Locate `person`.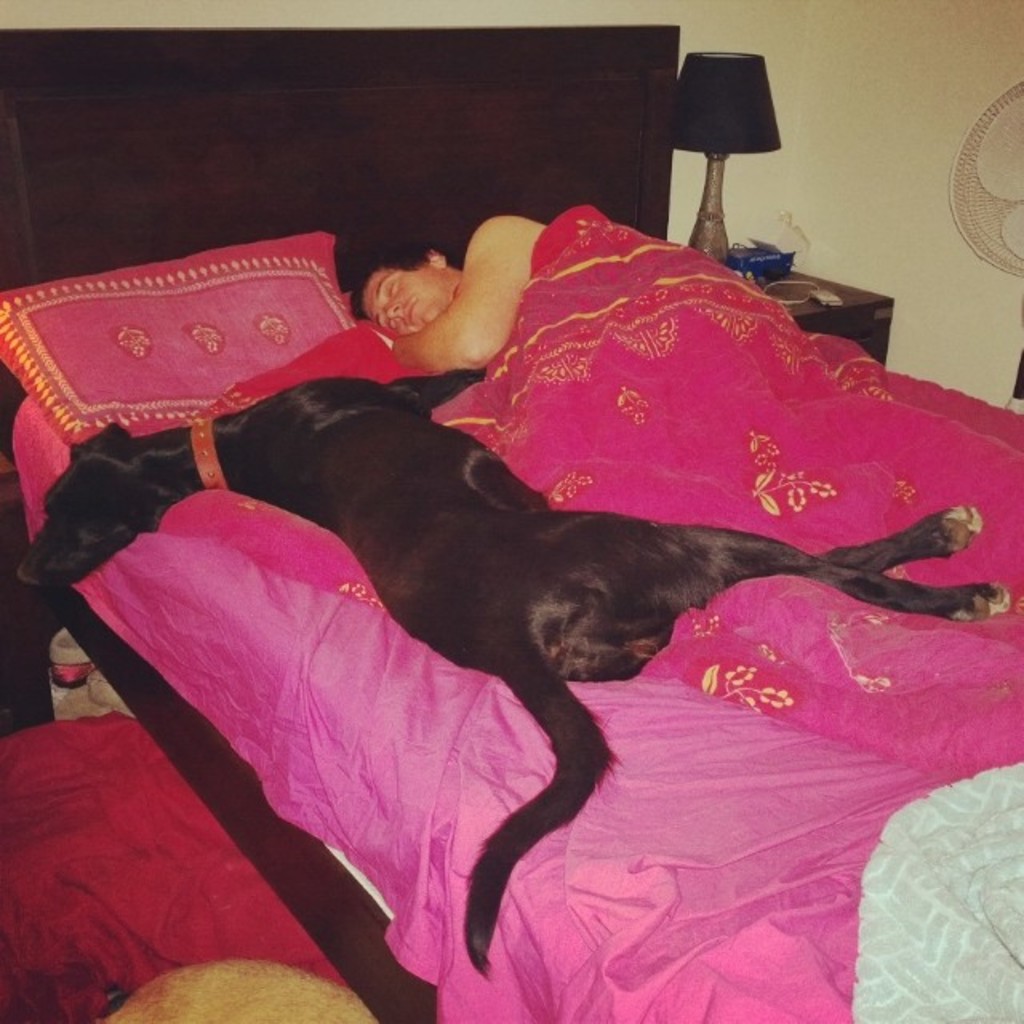
Bounding box: {"x1": 341, "y1": 202, "x2": 560, "y2": 384}.
